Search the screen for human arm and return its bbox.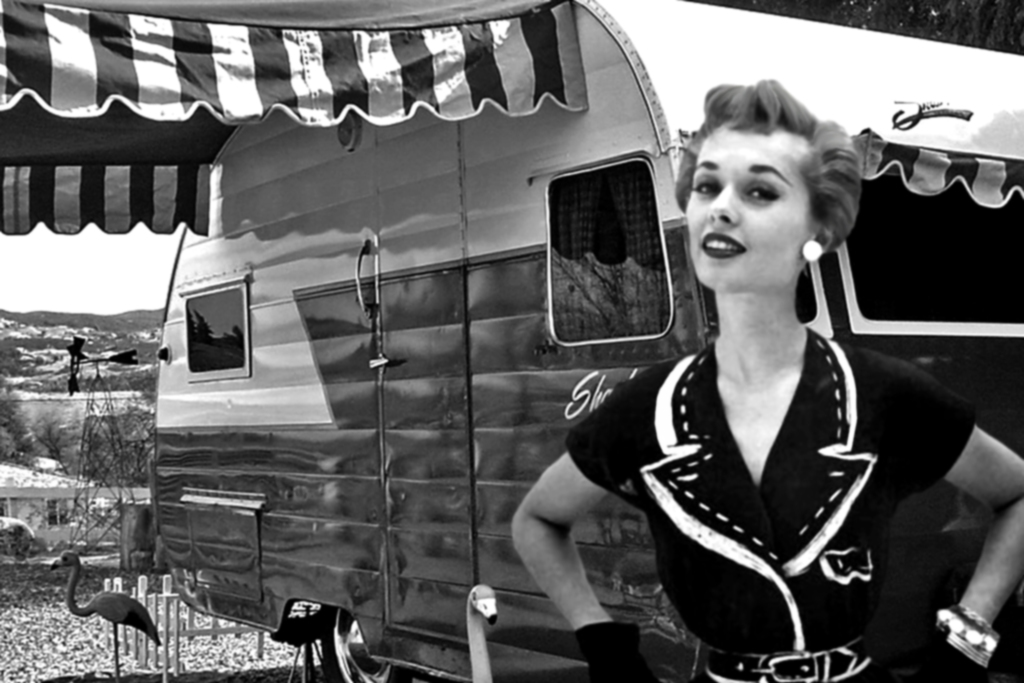
Found: 886,368,1004,653.
